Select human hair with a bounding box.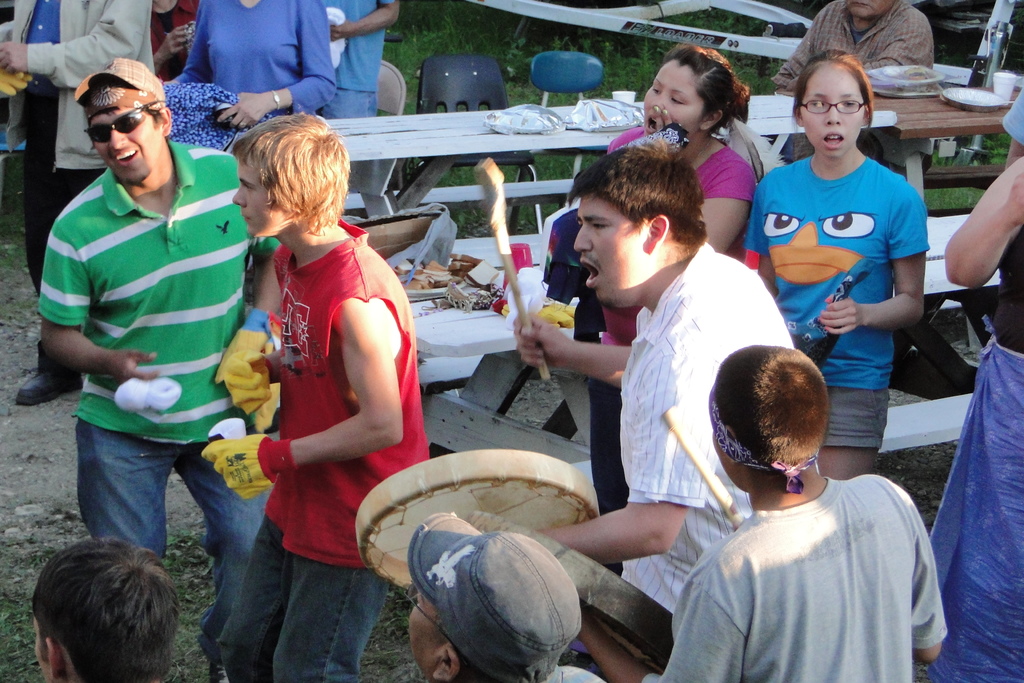
x1=714, y1=344, x2=831, y2=486.
